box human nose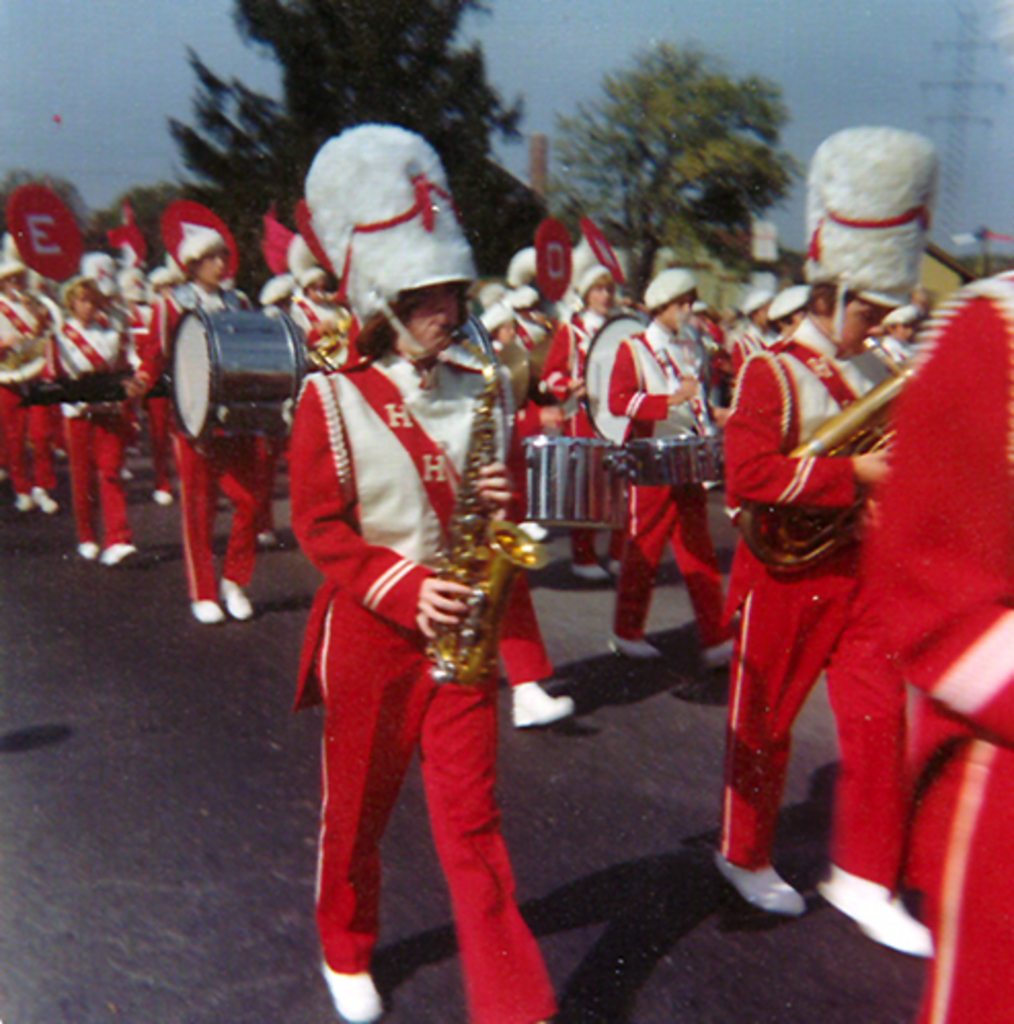
(431, 310, 452, 324)
